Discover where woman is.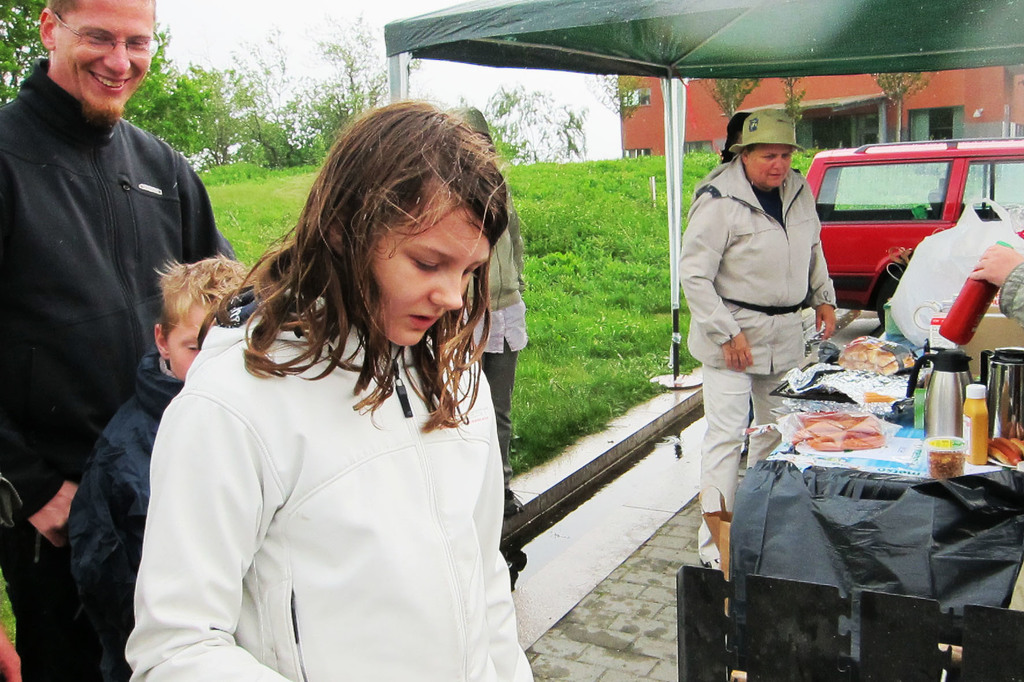
Discovered at (678, 107, 840, 561).
